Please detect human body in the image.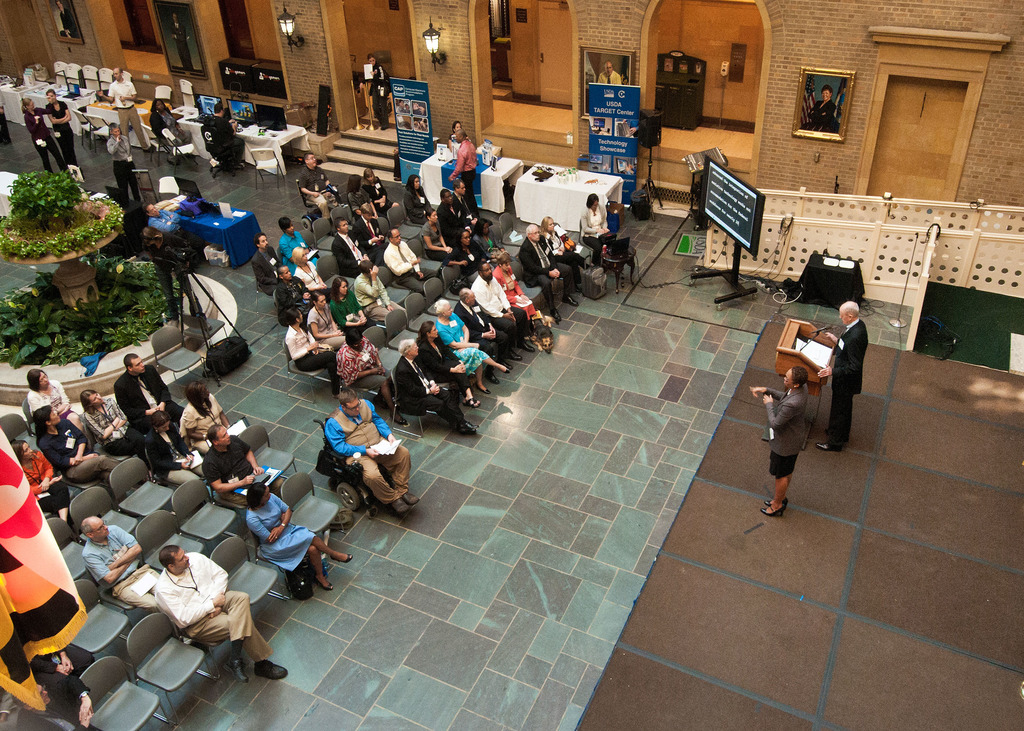
<bbox>803, 88, 838, 136</bbox>.
